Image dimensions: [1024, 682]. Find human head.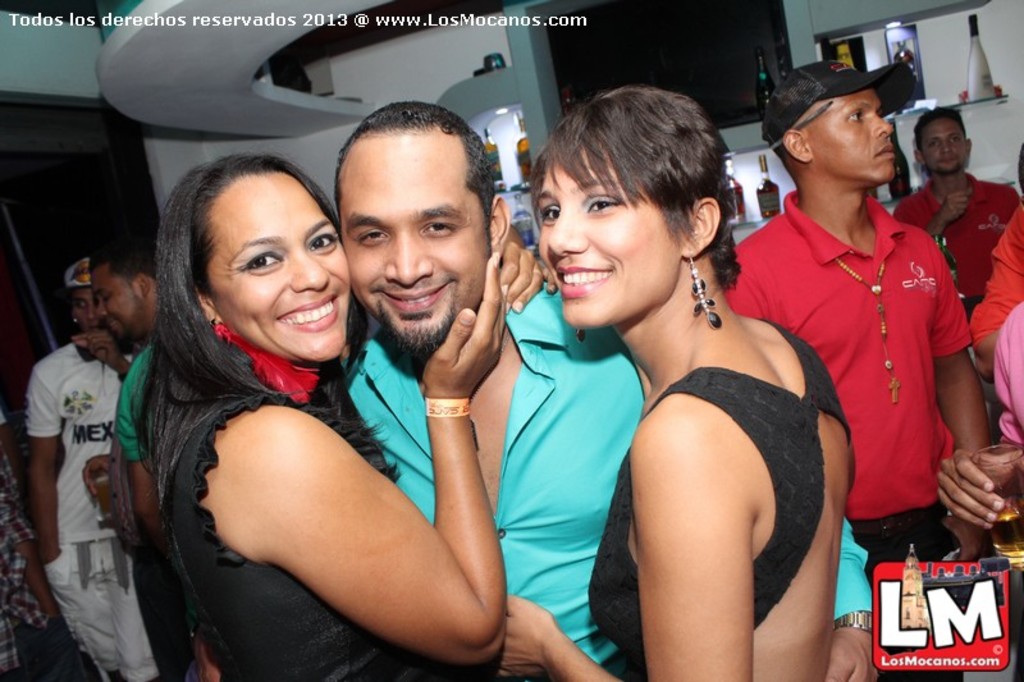
rect(154, 152, 355, 371).
